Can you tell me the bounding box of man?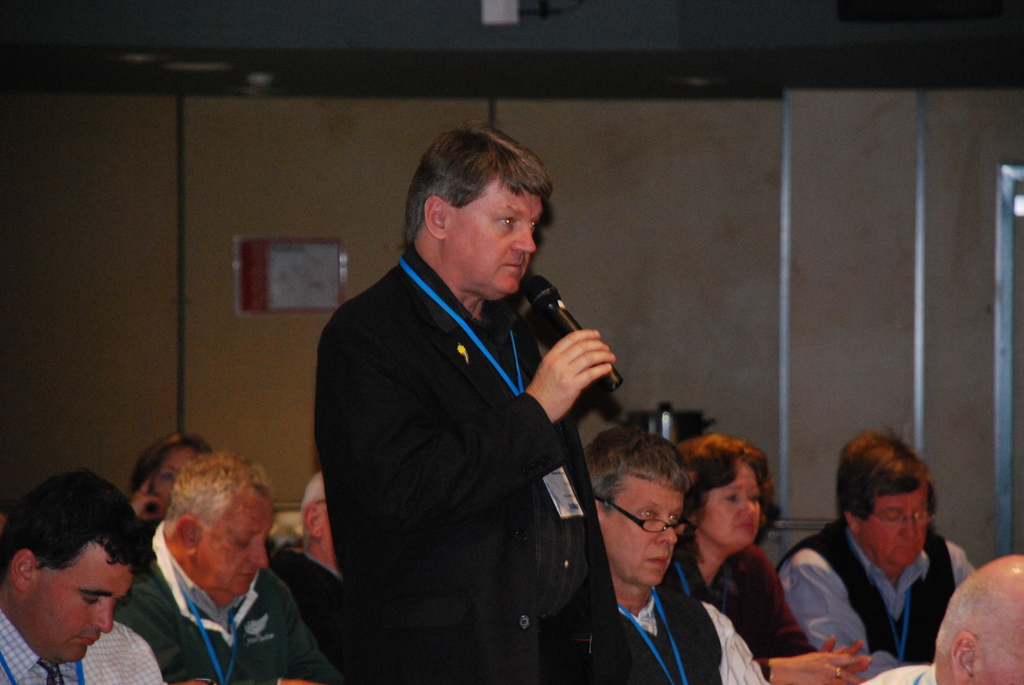
box(83, 451, 341, 684).
